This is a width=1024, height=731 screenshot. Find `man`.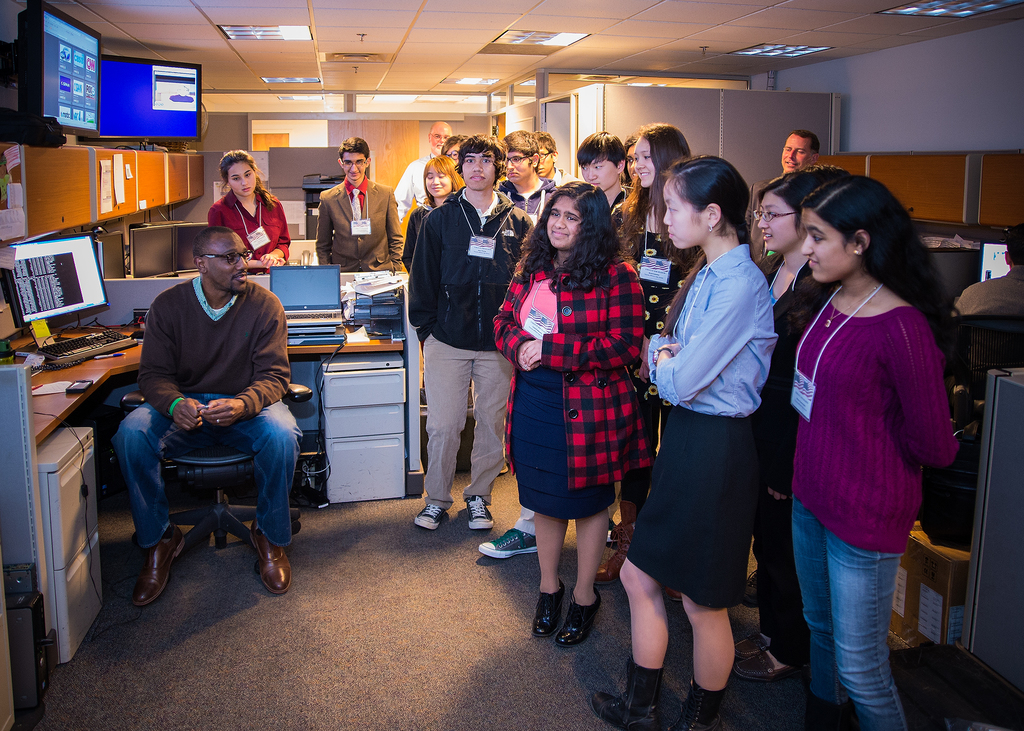
Bounding box: locate(495, 129, 557, 227).
